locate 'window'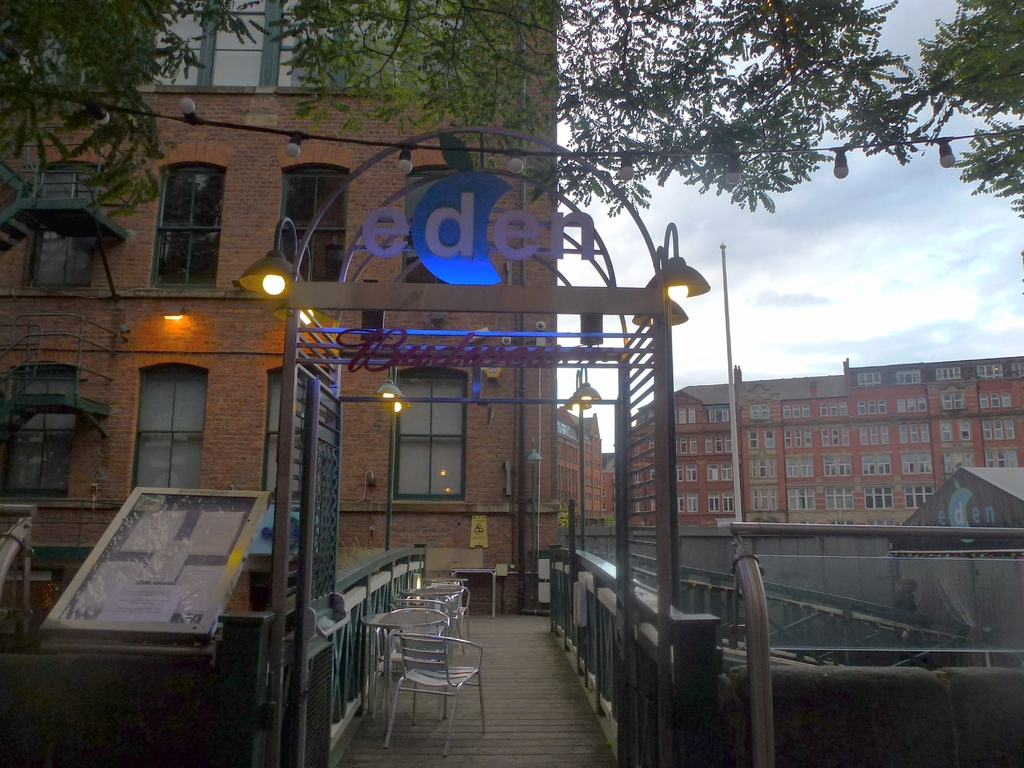
left=878, top=426, right=886, bottom=445
